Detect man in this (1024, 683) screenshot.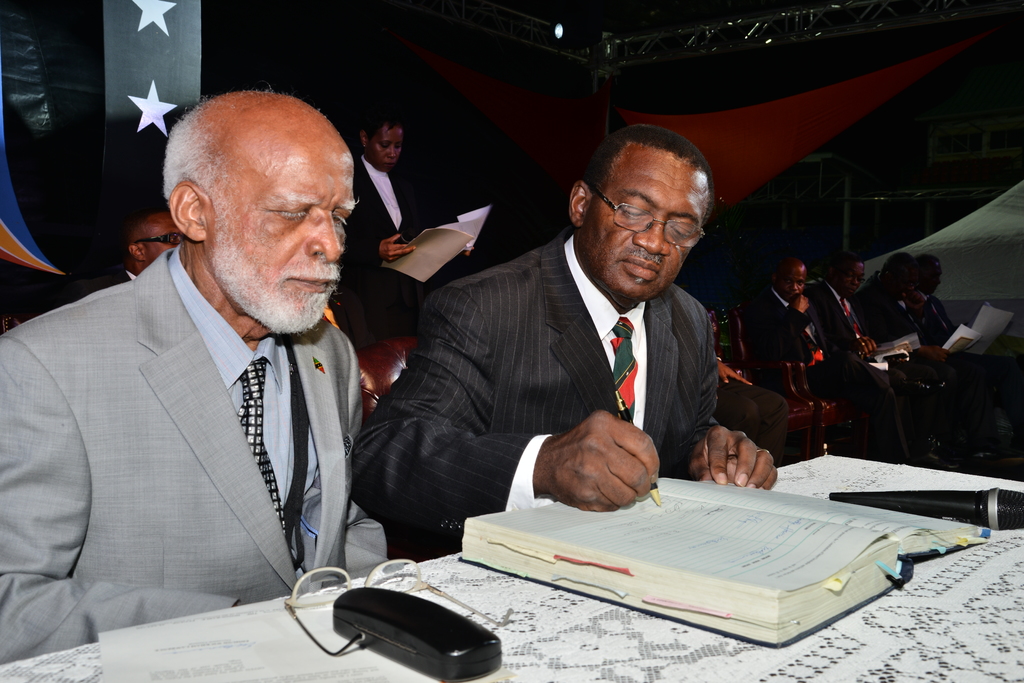
Detection: locate(897, 250, 959, 359).
